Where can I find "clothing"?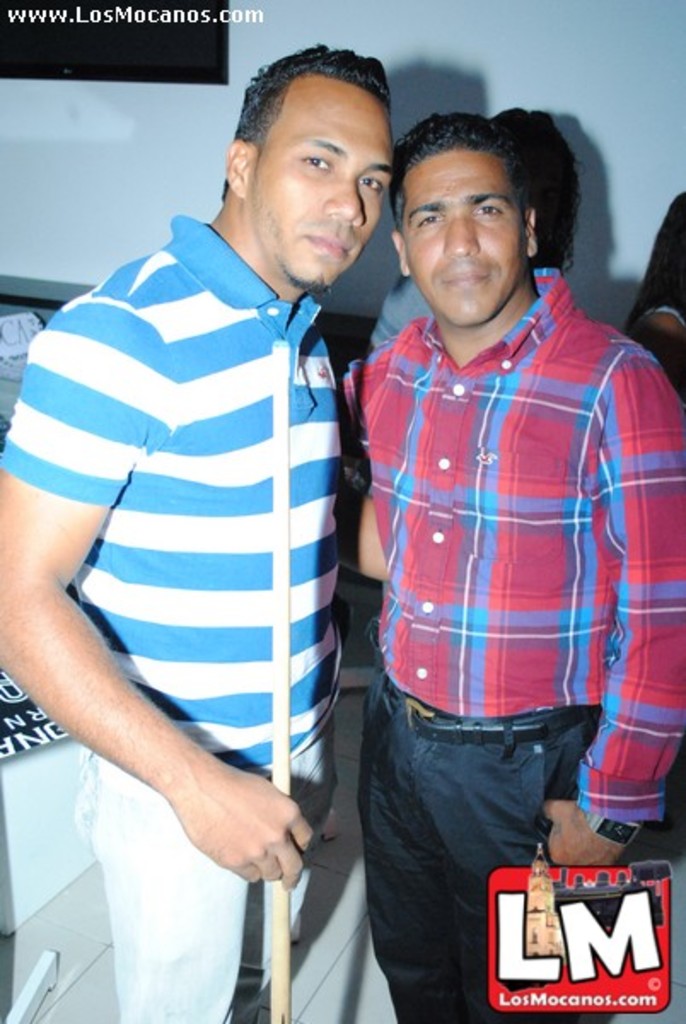
You can find it at select_region(311, 265, 684, 1022).
